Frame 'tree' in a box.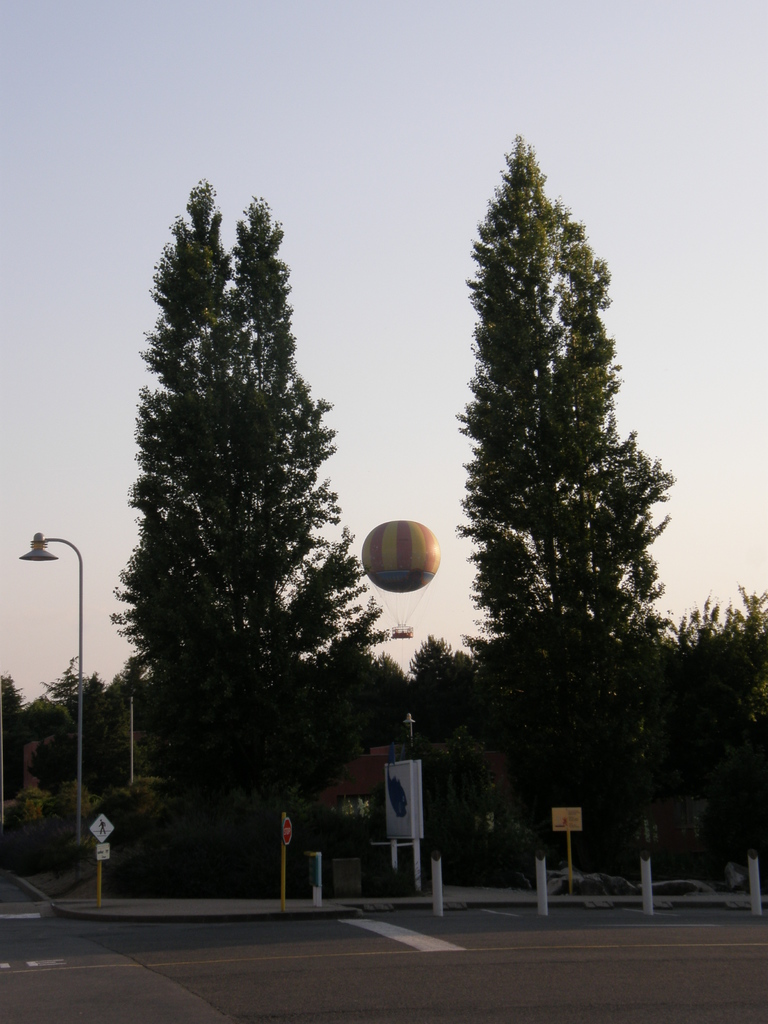
x1=0, y1=671, x2=149, y2=893.
